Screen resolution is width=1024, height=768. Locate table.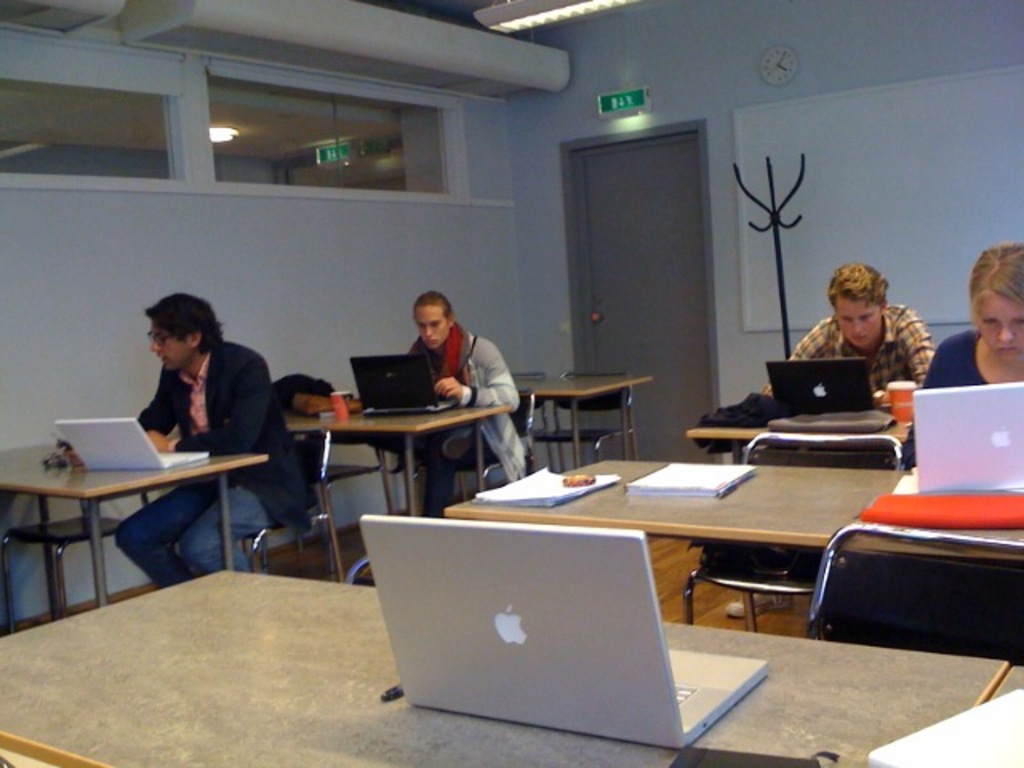
box=[443, 456, 1022, 578].
